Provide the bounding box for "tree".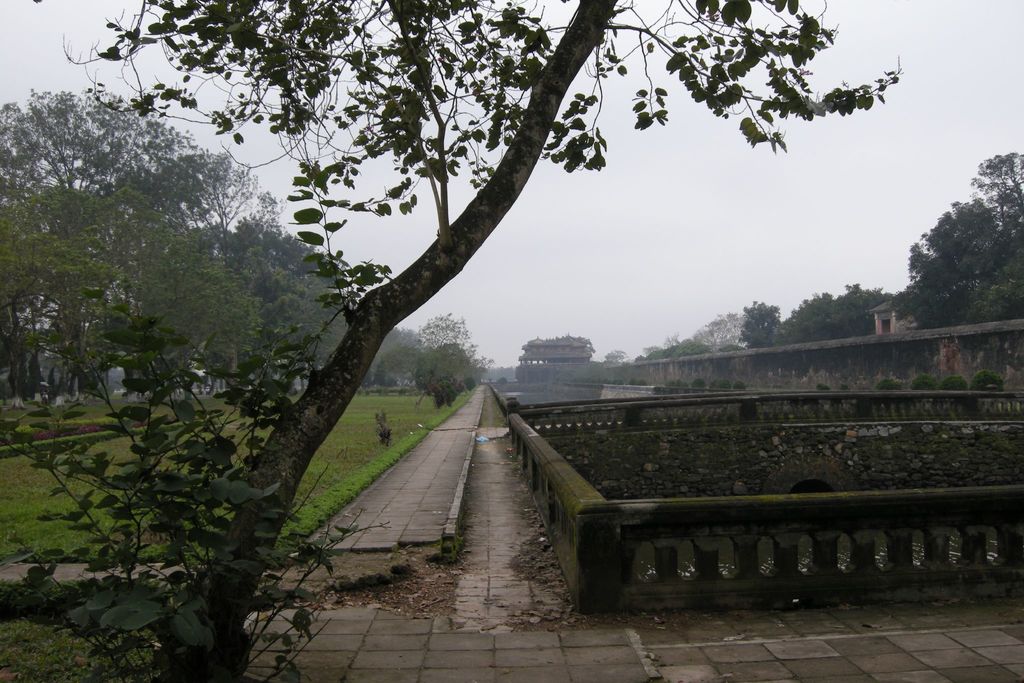
[left=740, top=298, right=781, bottom=352].
